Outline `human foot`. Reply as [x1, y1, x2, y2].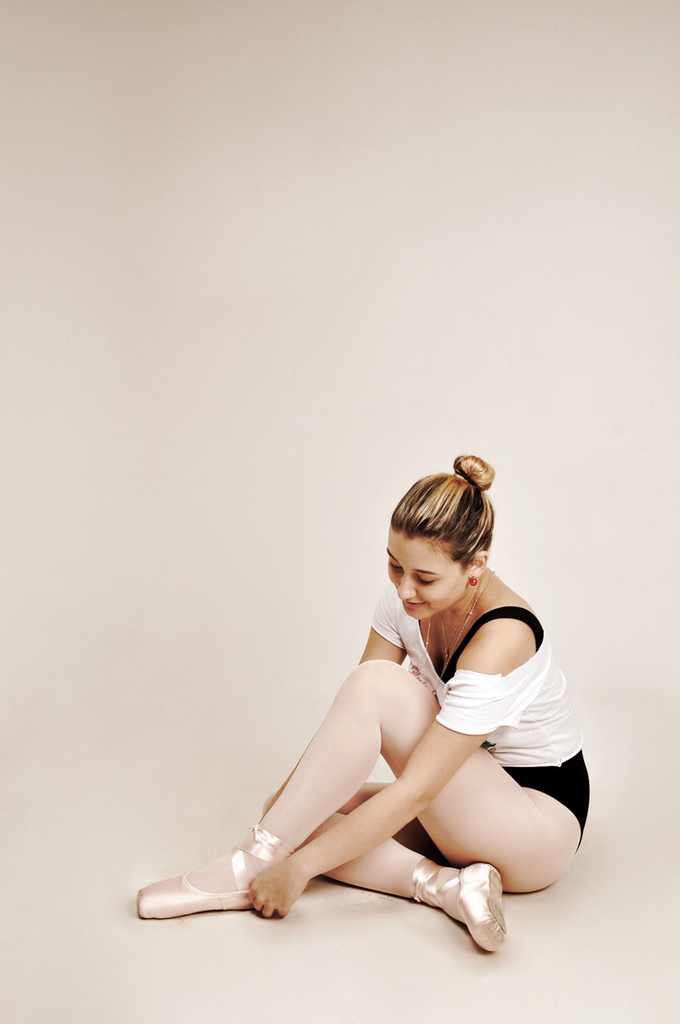
[432, 864, 504, 954].
